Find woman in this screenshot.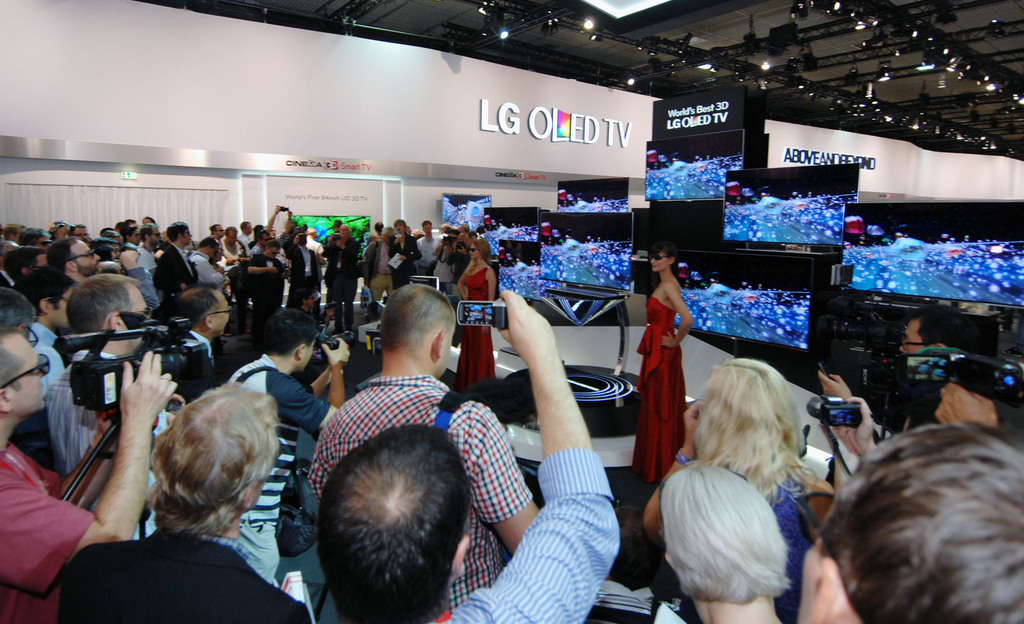
The bounding box for woman is <bbox>635, 358, 841, 623</bbox>.
